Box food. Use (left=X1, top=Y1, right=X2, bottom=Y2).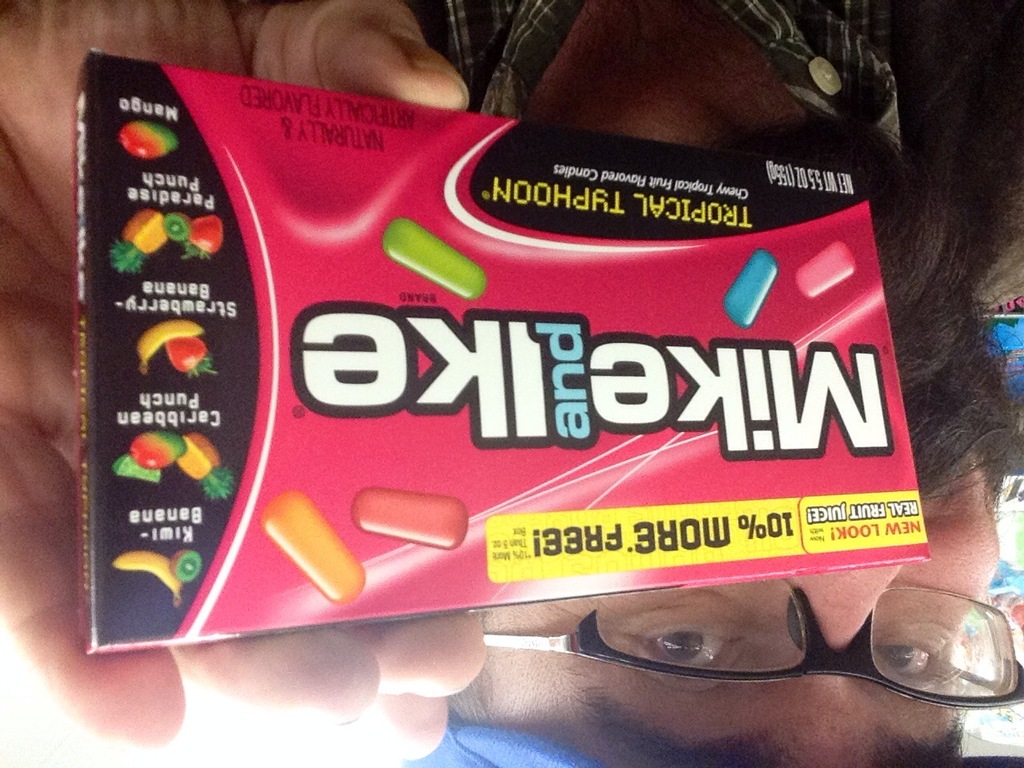
(left=113, top=549, right=182, bottom=607).
